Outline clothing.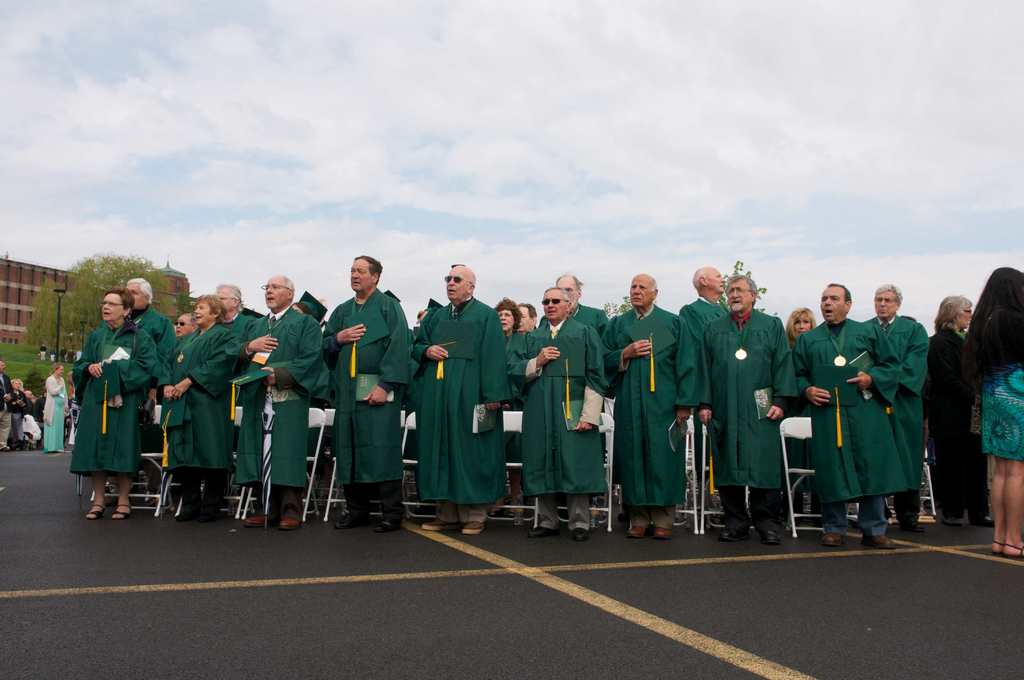
Outline: (859, 310, 944, 526).
